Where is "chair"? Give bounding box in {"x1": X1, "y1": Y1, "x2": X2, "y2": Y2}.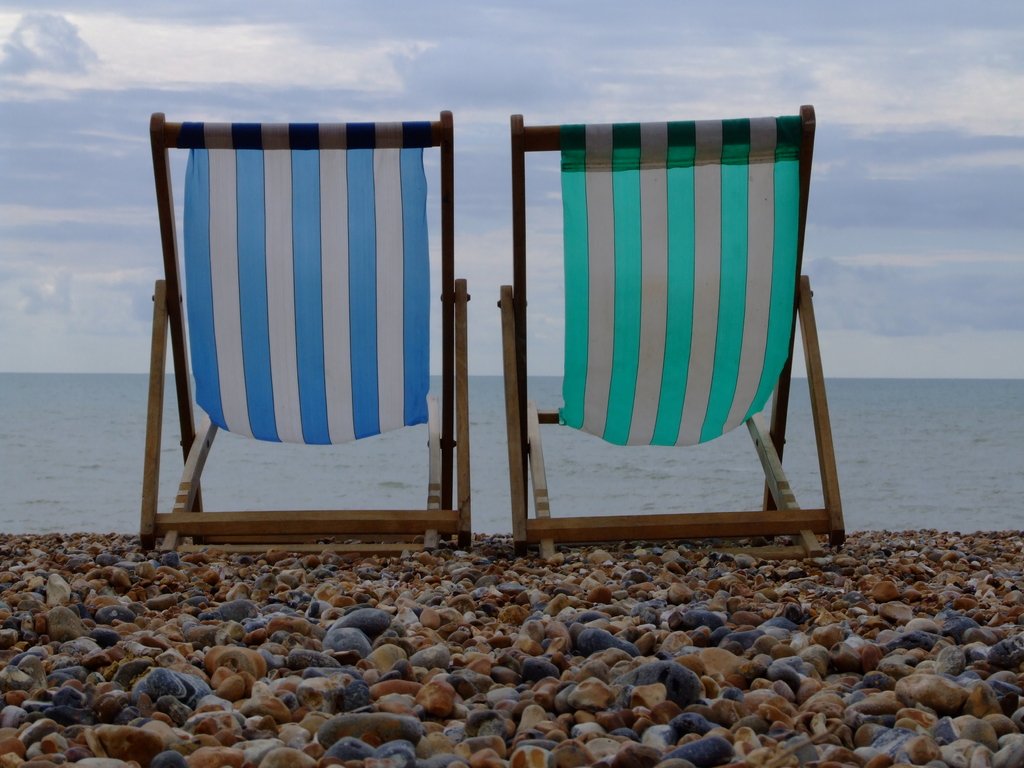
{"x1": 499, "y1": 103, "x2": 842, "y2": 558}.
